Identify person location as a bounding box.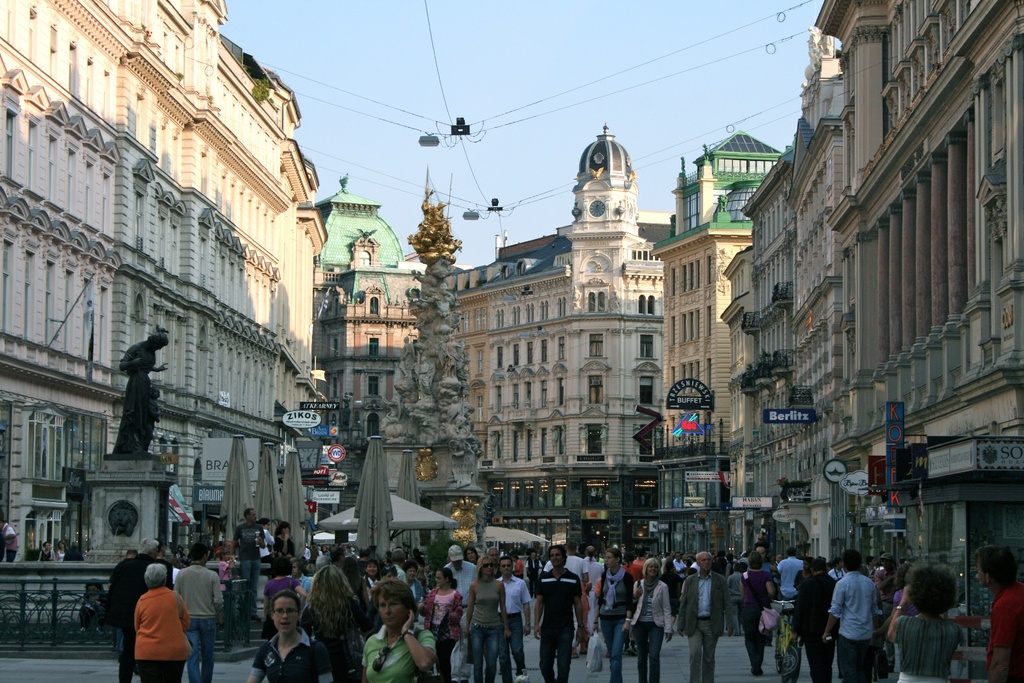
{"x1": 133, "y1": 562, "x2": 202, "y2": 682}.
